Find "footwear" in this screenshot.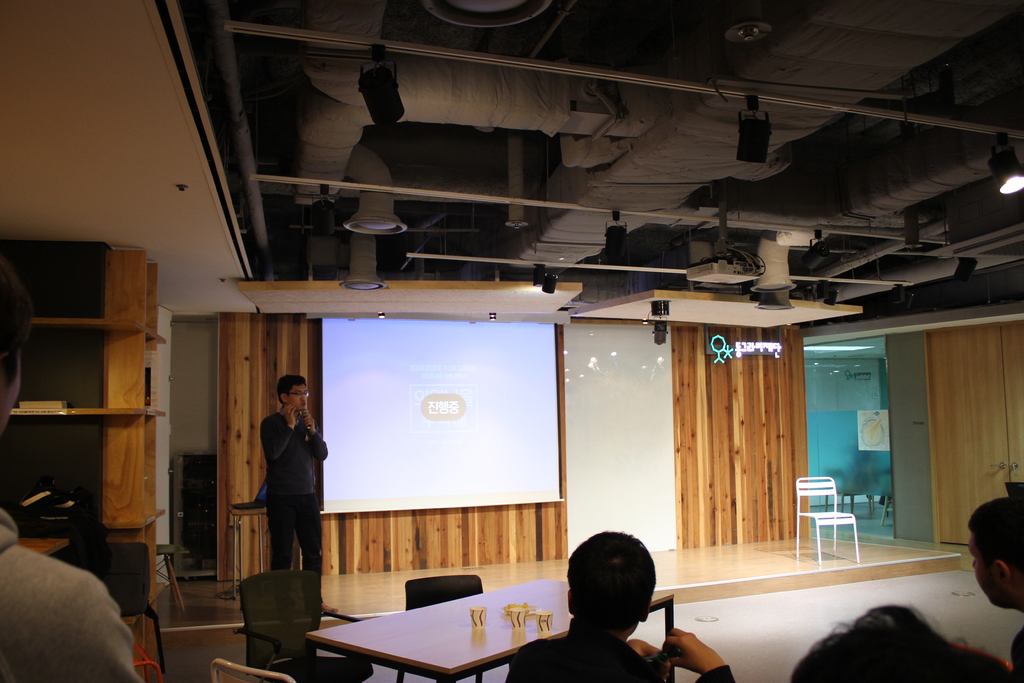
The bounding box for "footwear" is (323,602,339,613).
